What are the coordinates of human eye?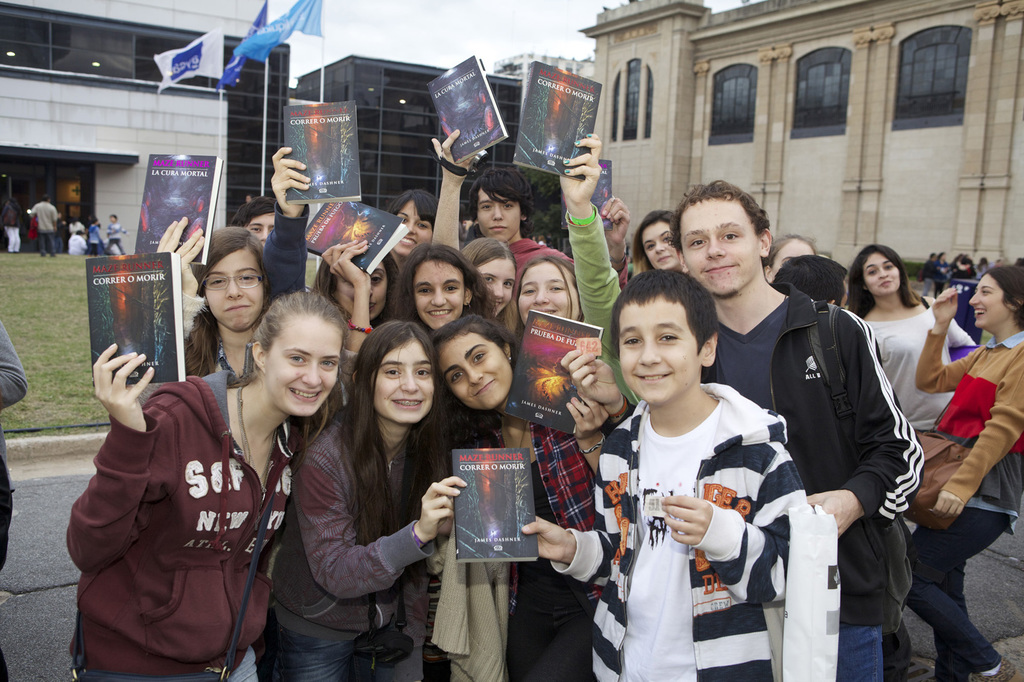
detection(647, 242, 656, 250).
